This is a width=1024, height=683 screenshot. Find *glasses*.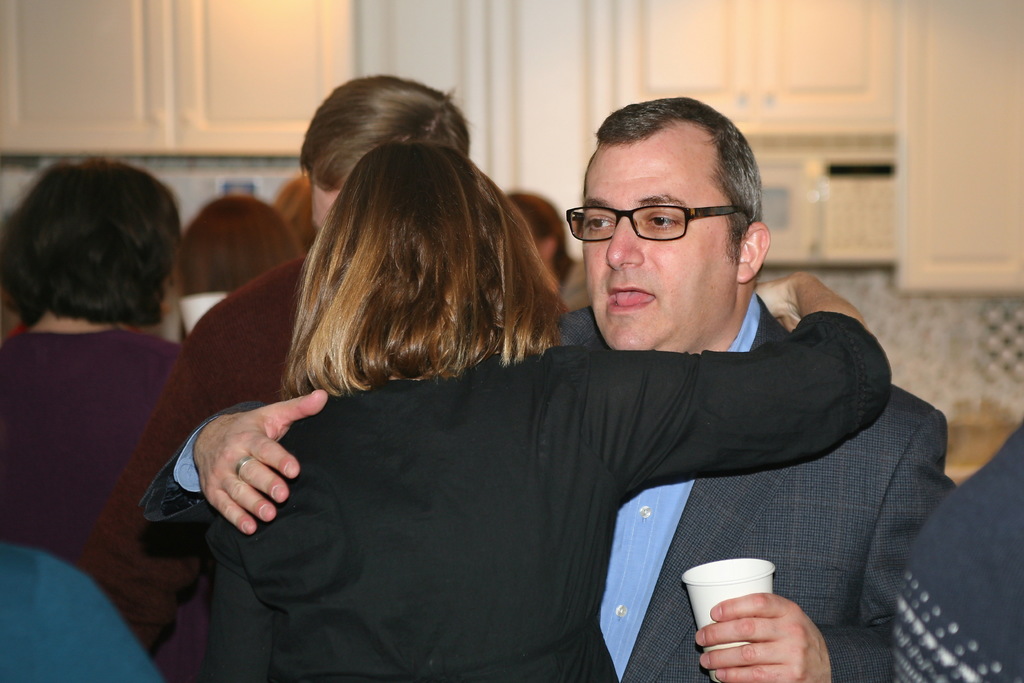
Bounding box: {"x1": 565, "y1": 203, "x2": 749, "y2": 243}.
